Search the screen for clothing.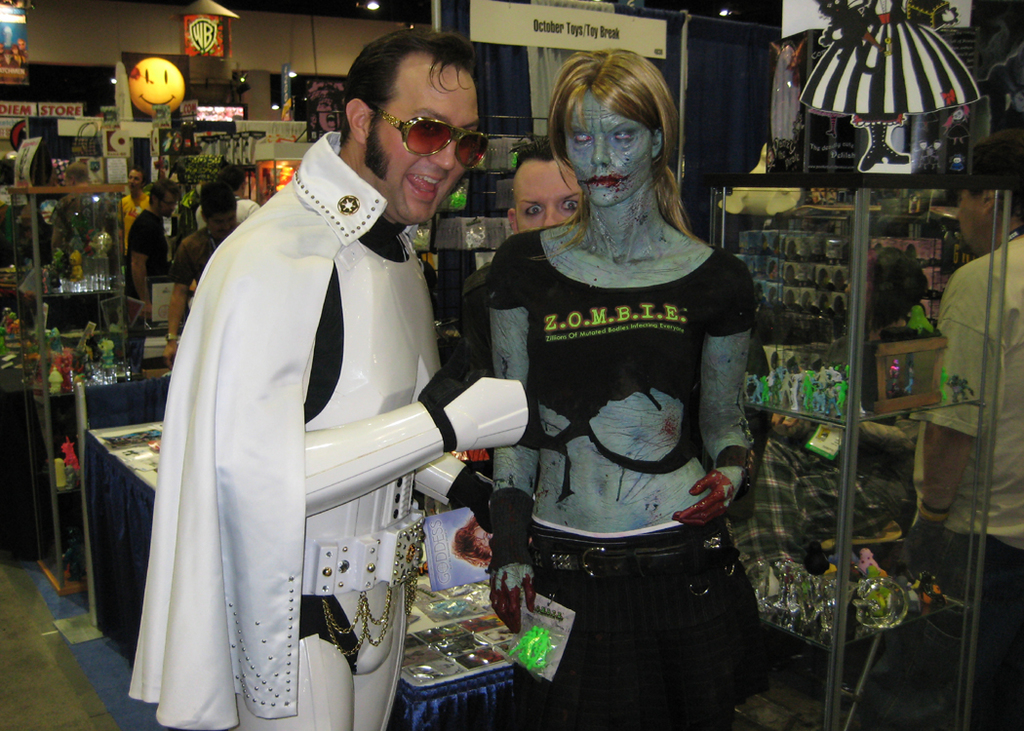
Found at detection(125, 209, 164, 365).
